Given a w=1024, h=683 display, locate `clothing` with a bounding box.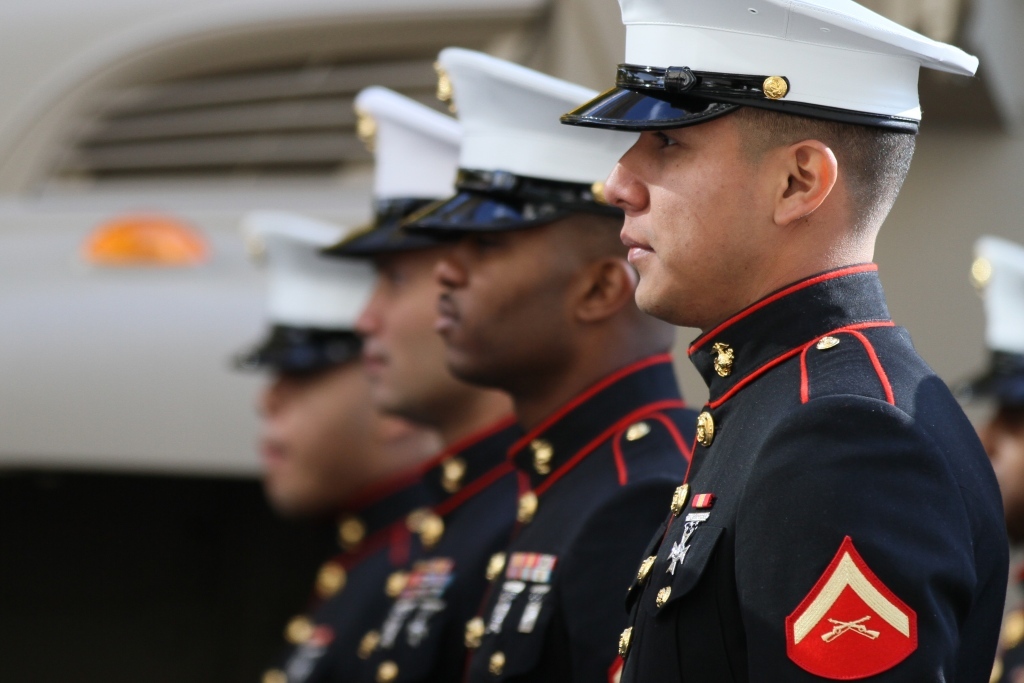
Located: x1=597, y1=0, x2=999, y2=676.
